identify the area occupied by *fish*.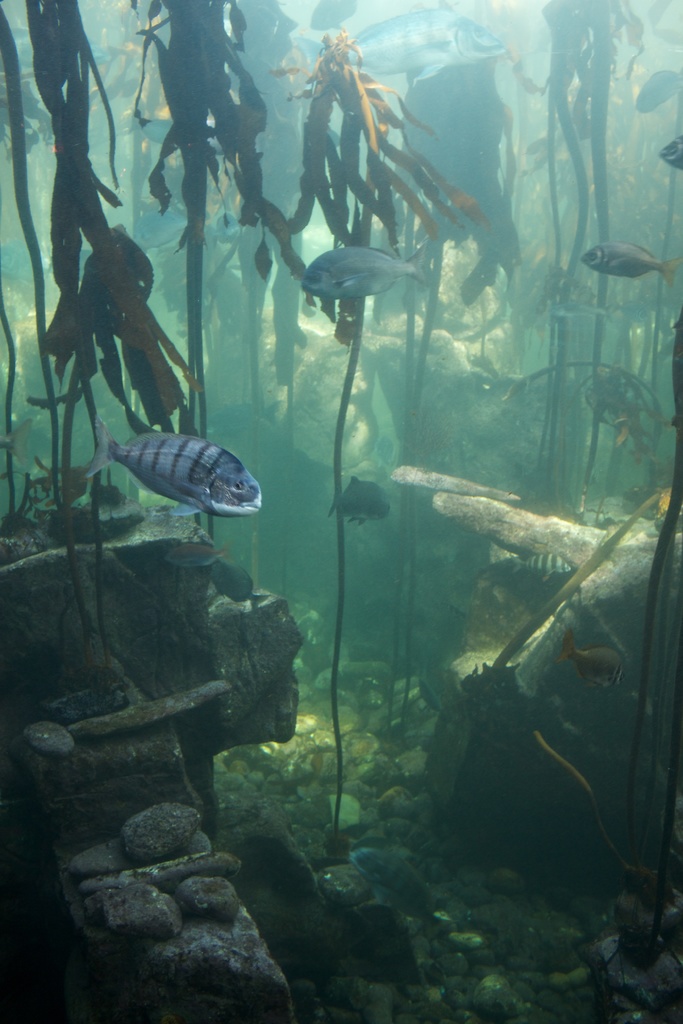
Area: [x1=163, y1=538, x2=227, y2=568].
